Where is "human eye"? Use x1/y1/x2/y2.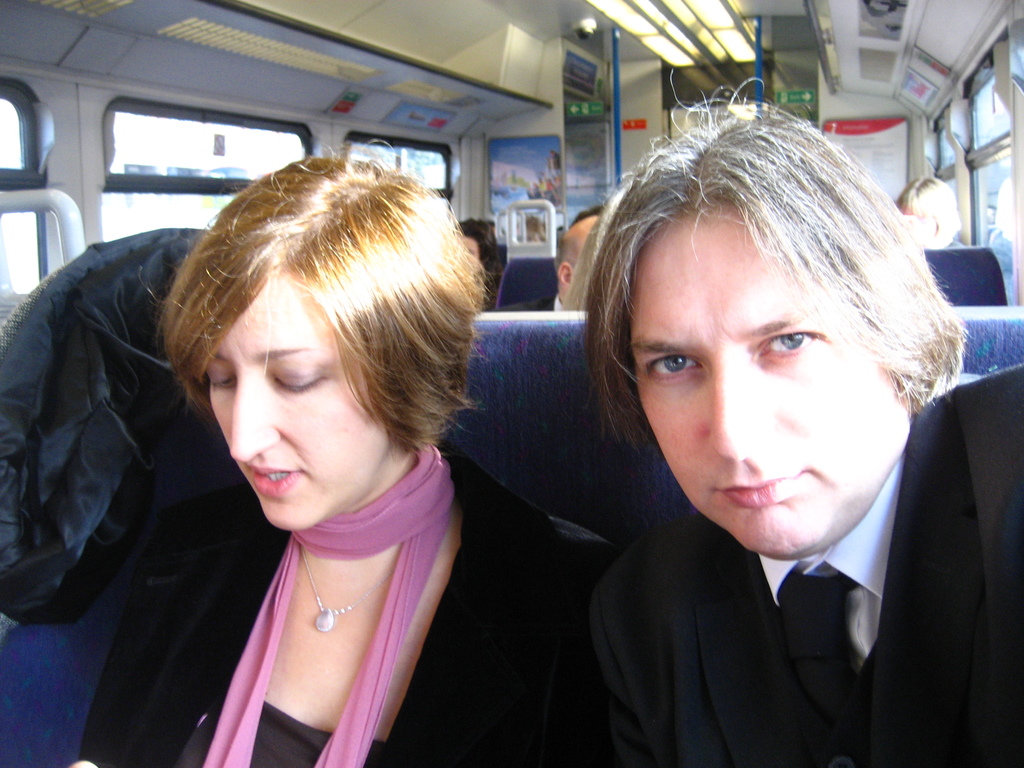
753/330/824/367.
